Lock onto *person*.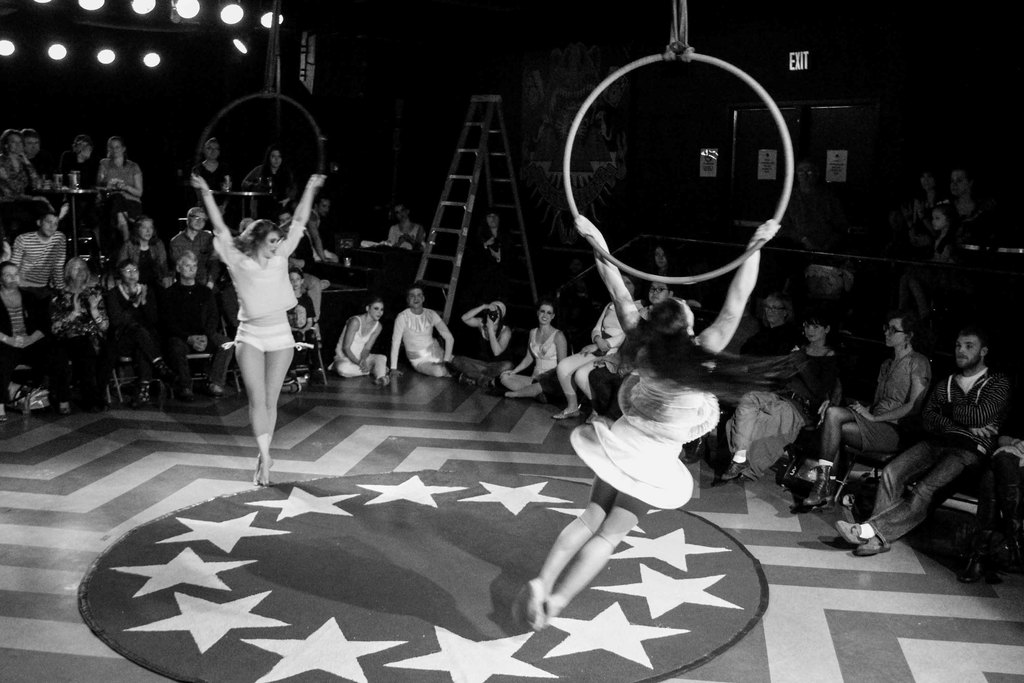
Locked: pyautogui.locateOnScreen(907, 170, 941, 240).
